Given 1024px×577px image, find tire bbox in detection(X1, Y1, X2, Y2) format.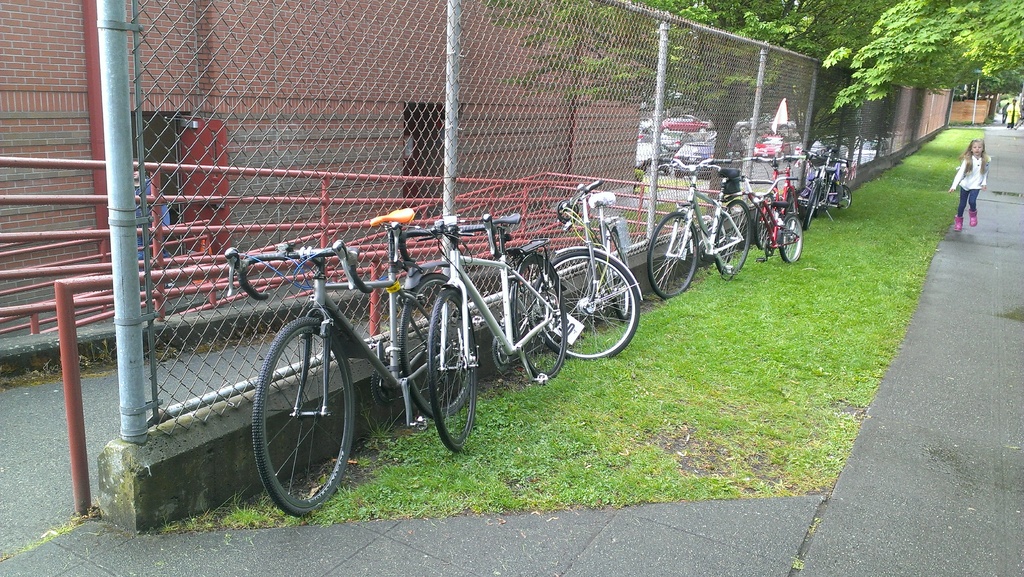
detection(804, 184, 819, 228).
